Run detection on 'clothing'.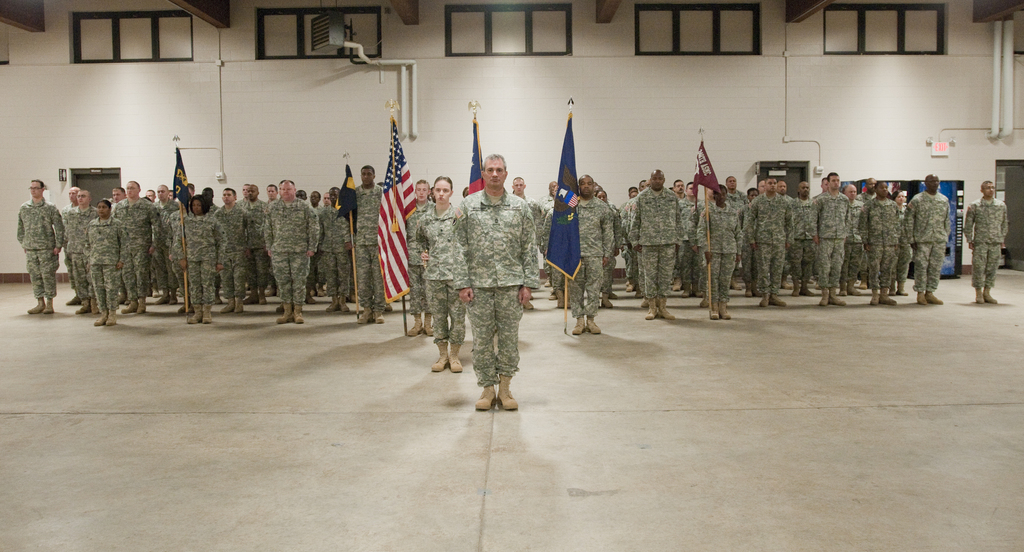
Result: [x1=541, y1=209, x2=562, y2=289].
